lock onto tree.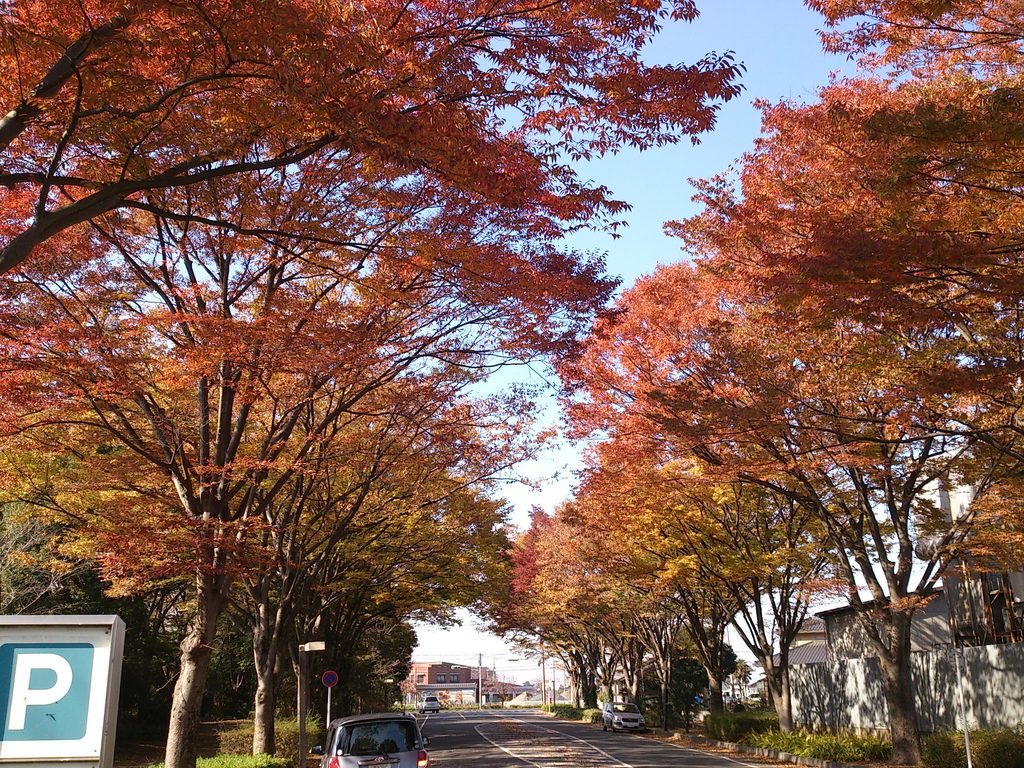
Locked: 0,0,749,333.
